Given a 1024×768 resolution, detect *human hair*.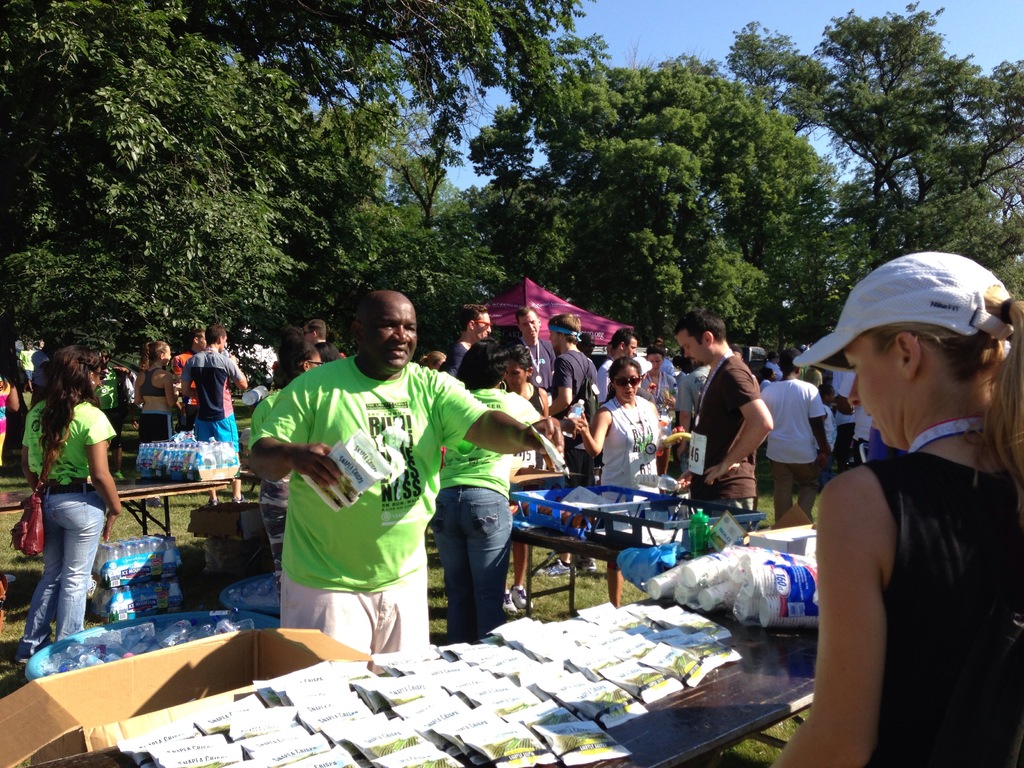
{"x1": 190, "y1": 328, "x2": 204, "y2": 348}.
